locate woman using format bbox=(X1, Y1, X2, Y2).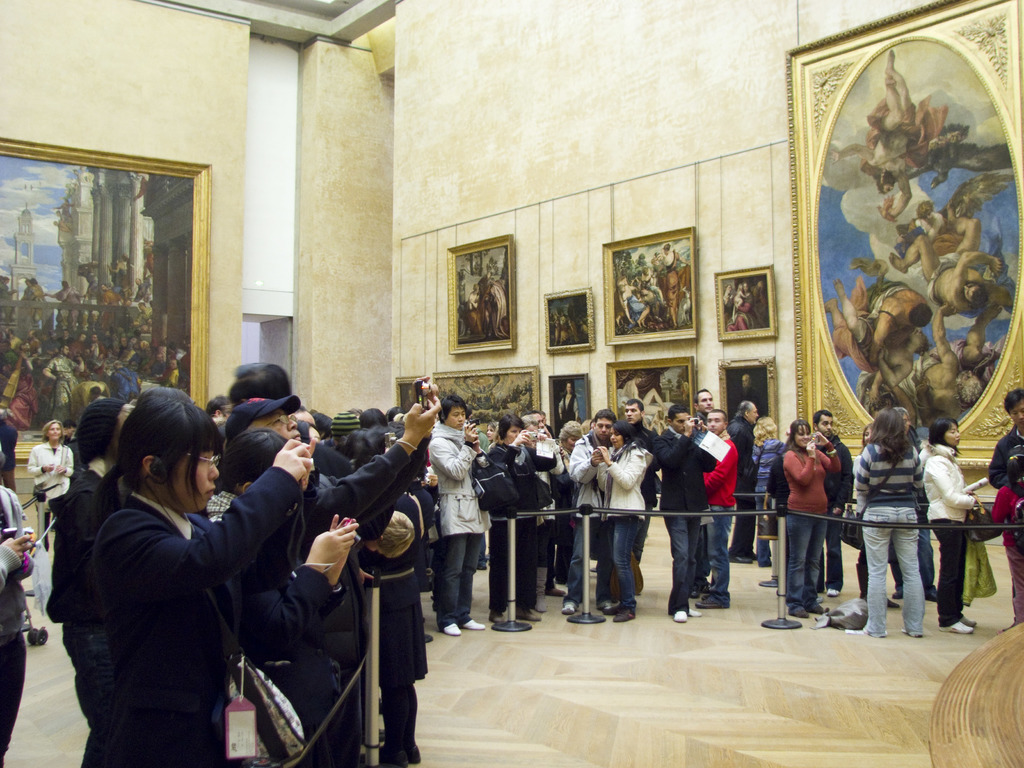
bbox=(923, 417, 987, 637).
